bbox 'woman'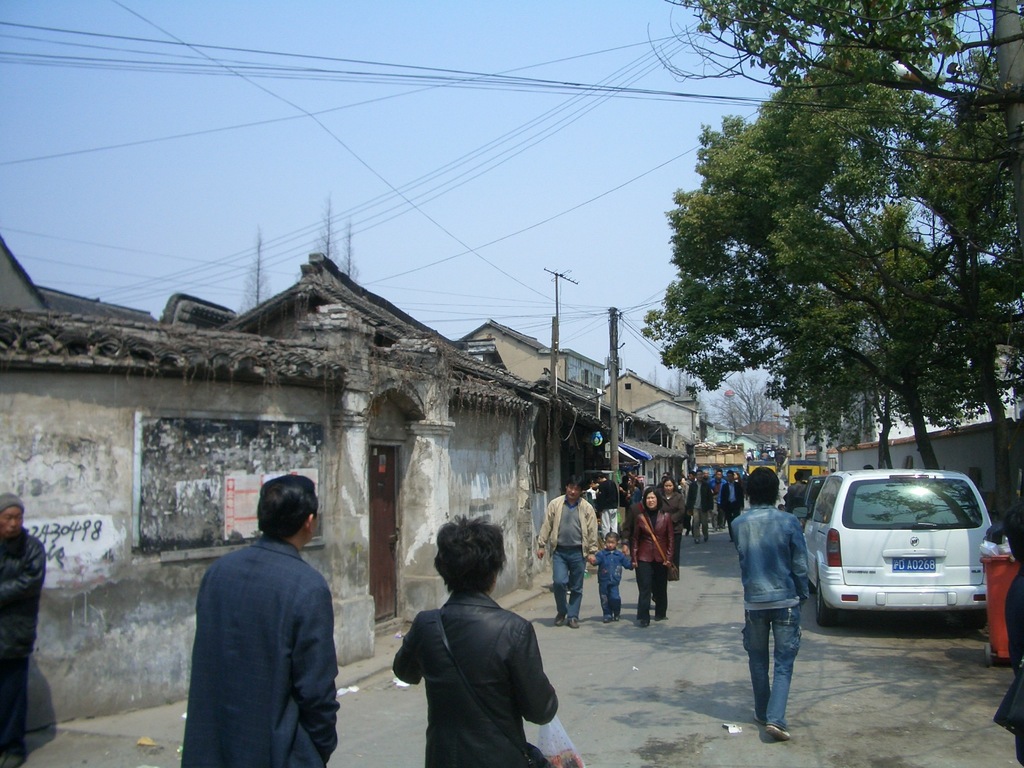
662, 476, 684, 574
